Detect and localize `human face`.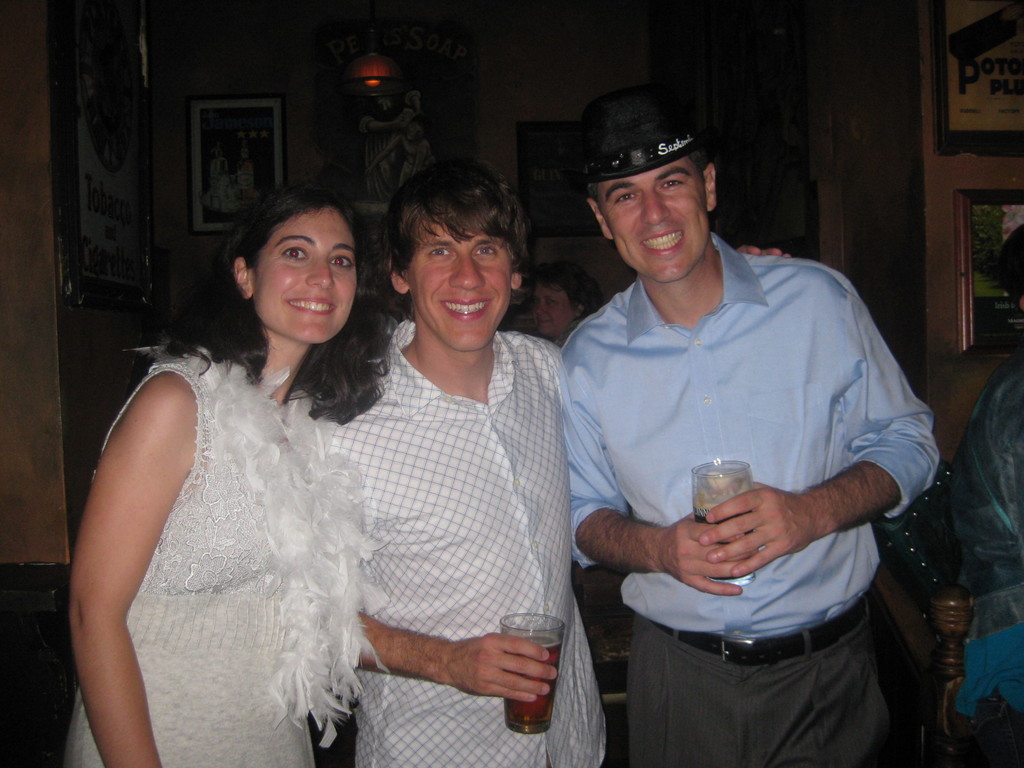
Localized at (left=616, top=159, right=705, bottom=282).
